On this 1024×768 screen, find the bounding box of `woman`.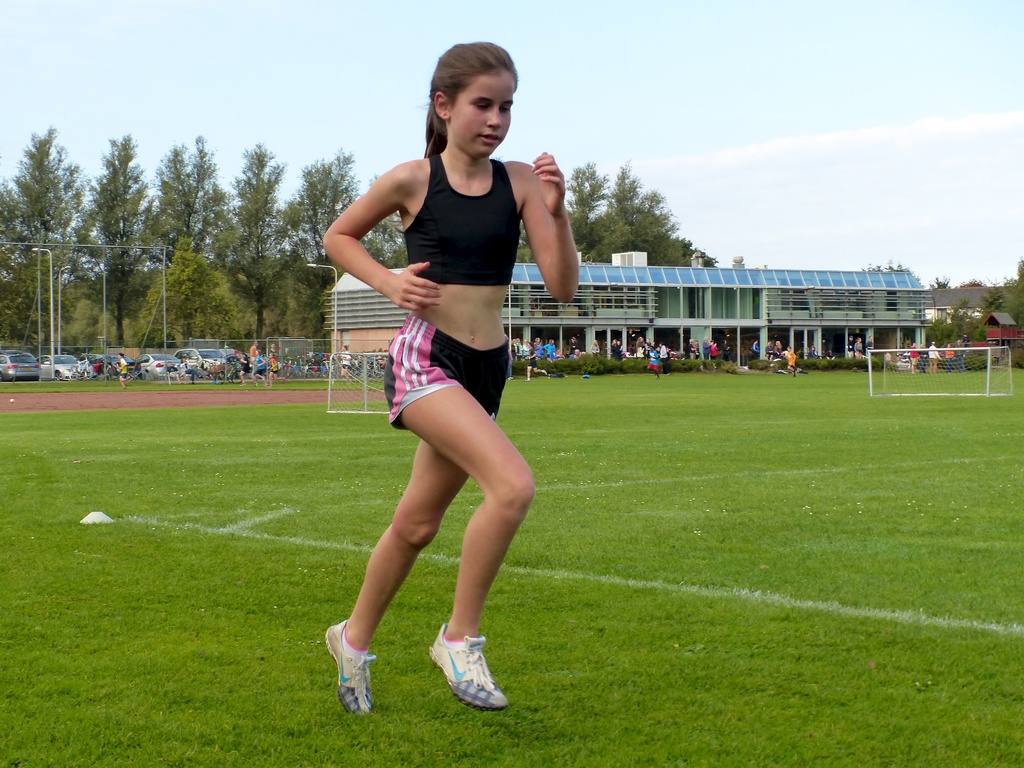
Bounding box: (x1=774, y1=341, x2=783, y2=361).
